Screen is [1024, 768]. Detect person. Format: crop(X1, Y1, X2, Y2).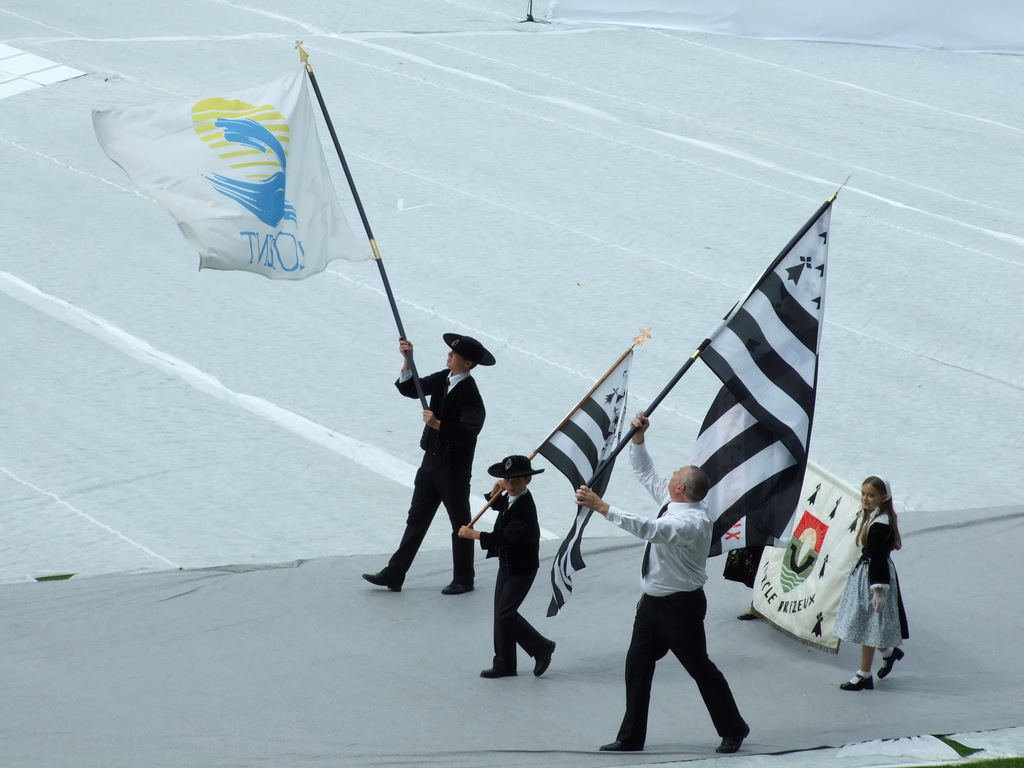
crop(455, 474, 559, 681).
